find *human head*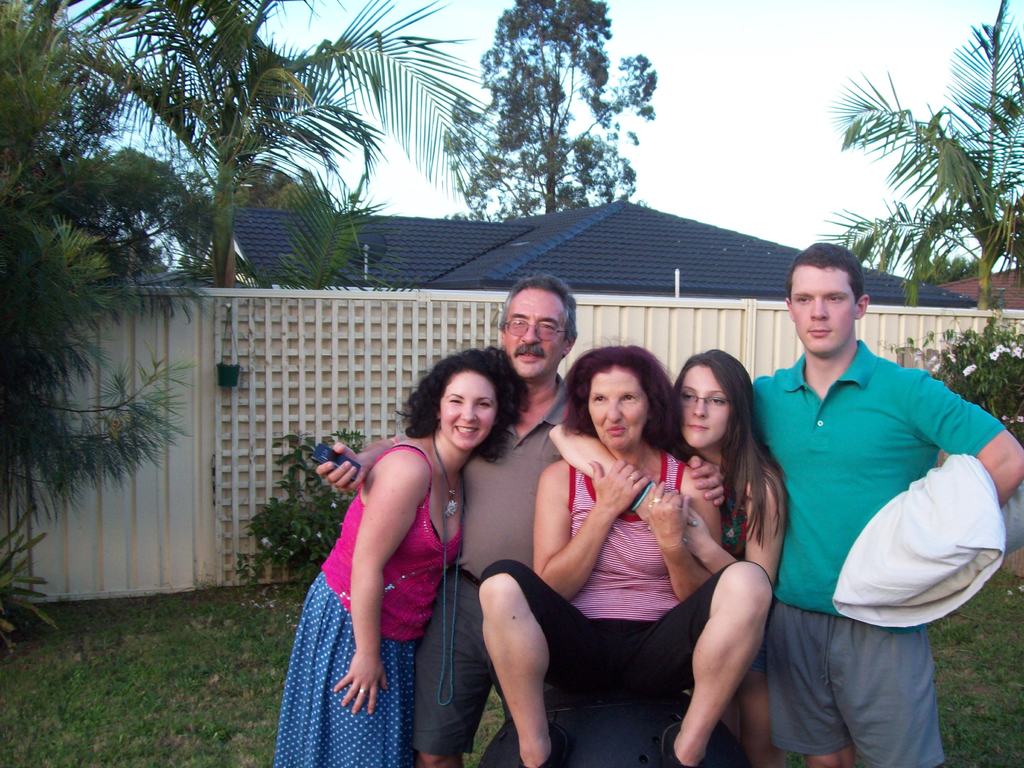
<region>427, 351, 508, 452</region>
